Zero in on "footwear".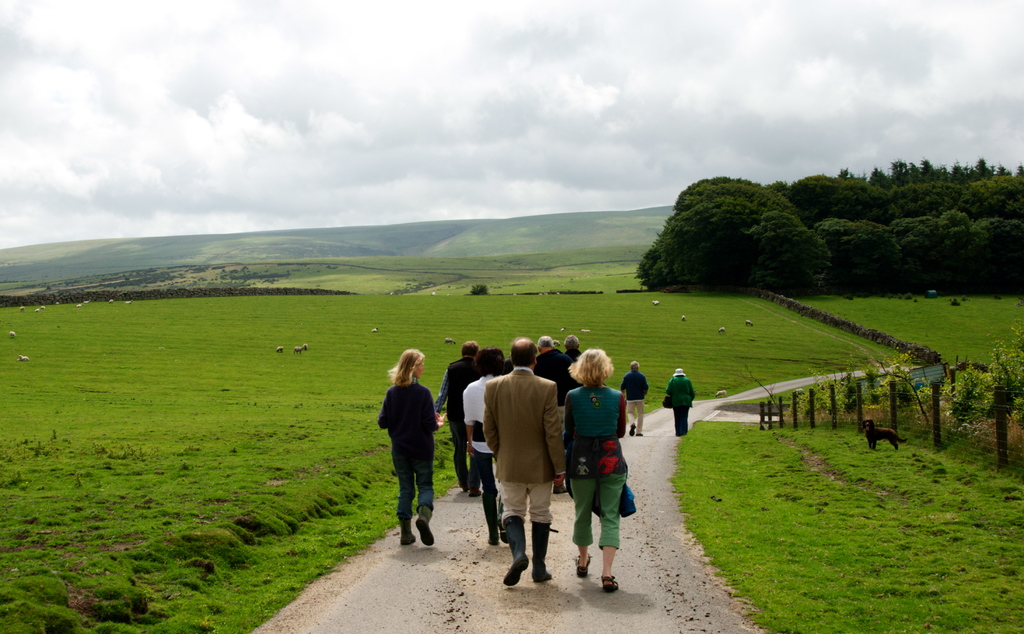
Zeroed in: pyautogui.locateOnScreen(460, 484, 467, 492).
